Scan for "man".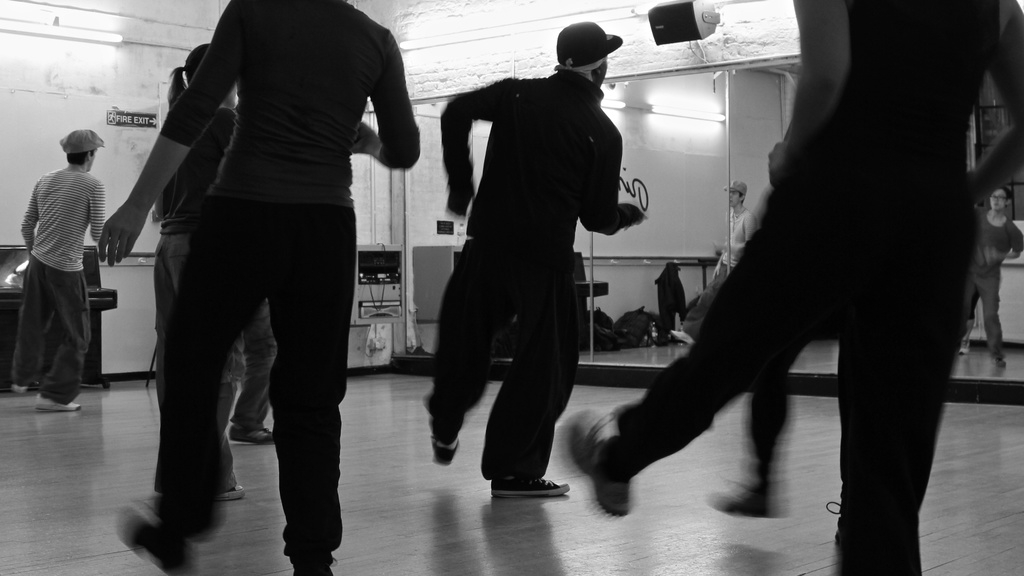
Scan result: (959,187,1023,362).
